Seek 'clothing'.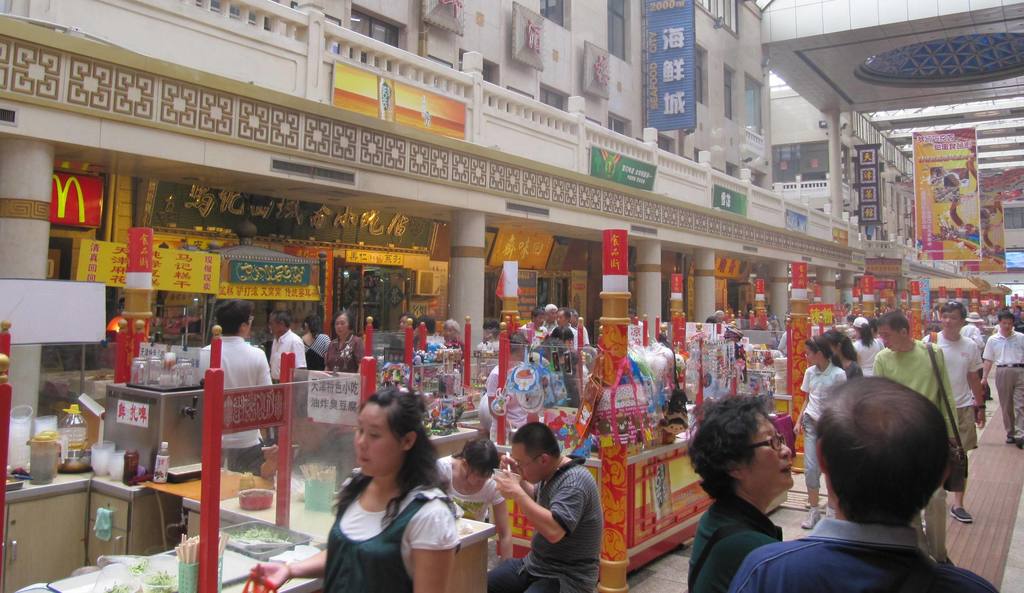
Rect(854, 337, 876, 374).
